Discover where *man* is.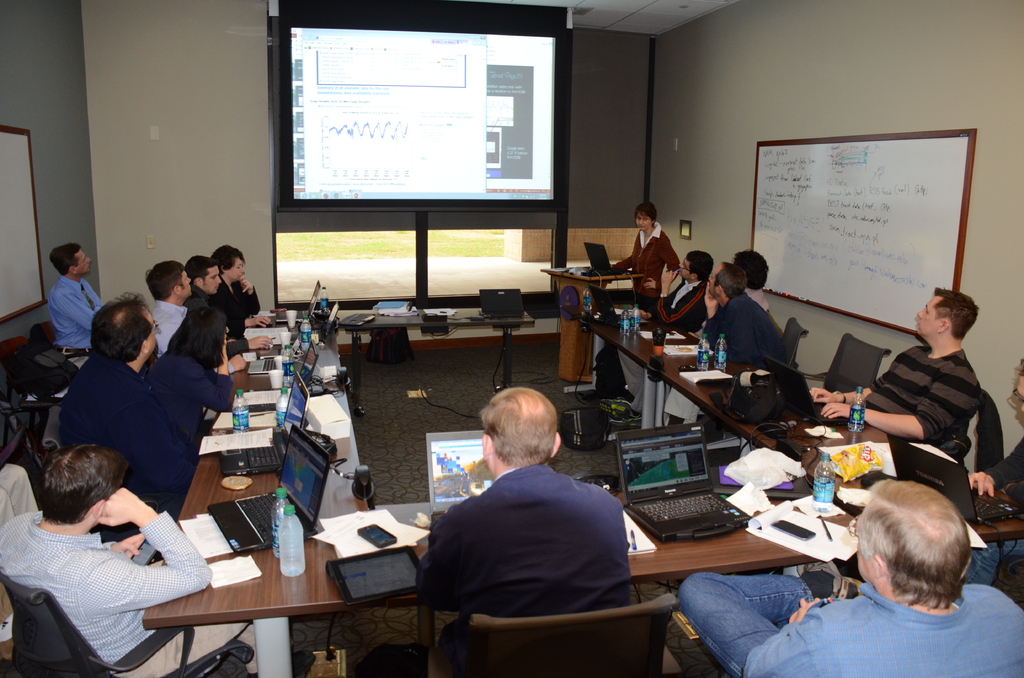
Discovered at [x1=667, y1=263, x2=786, y2=429].
